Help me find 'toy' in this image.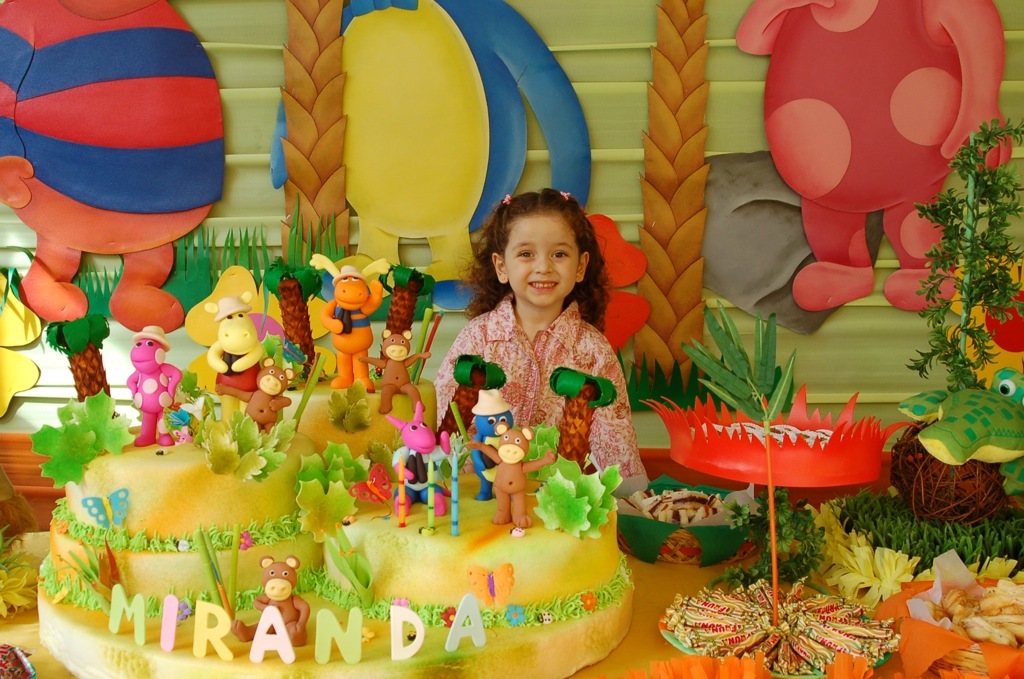
Found it: l=117, t=324, r=183, b=453.
